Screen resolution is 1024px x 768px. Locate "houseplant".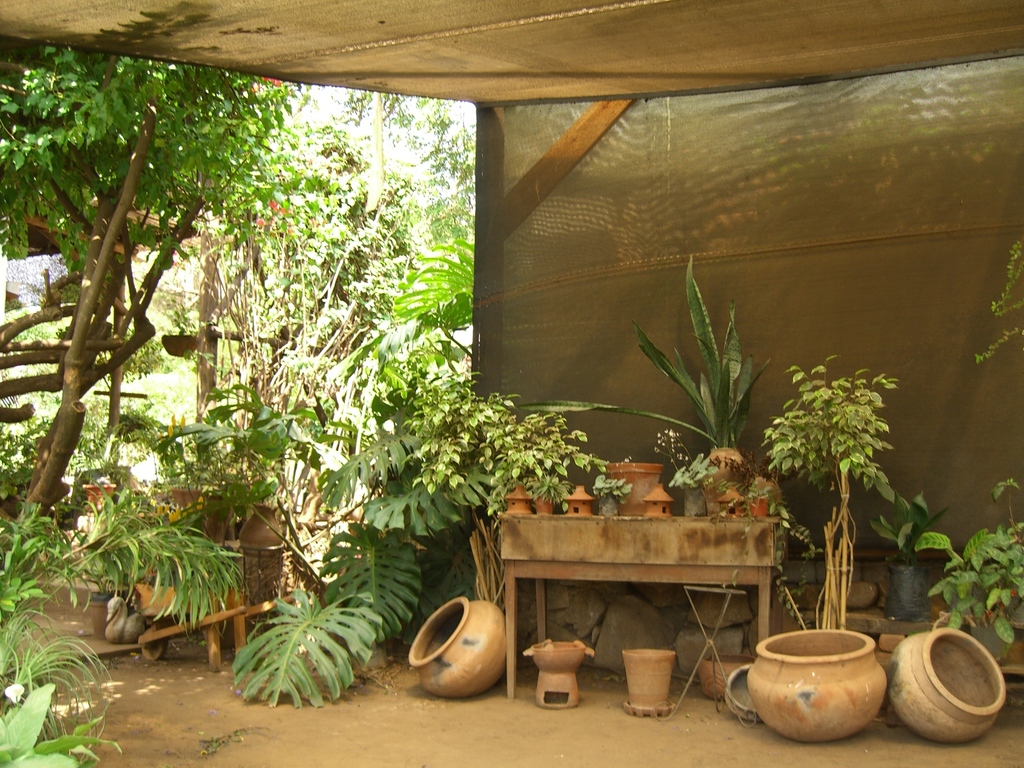
{"x1": 70, "y1": 412, "x2": 123, "y2": 513}.
